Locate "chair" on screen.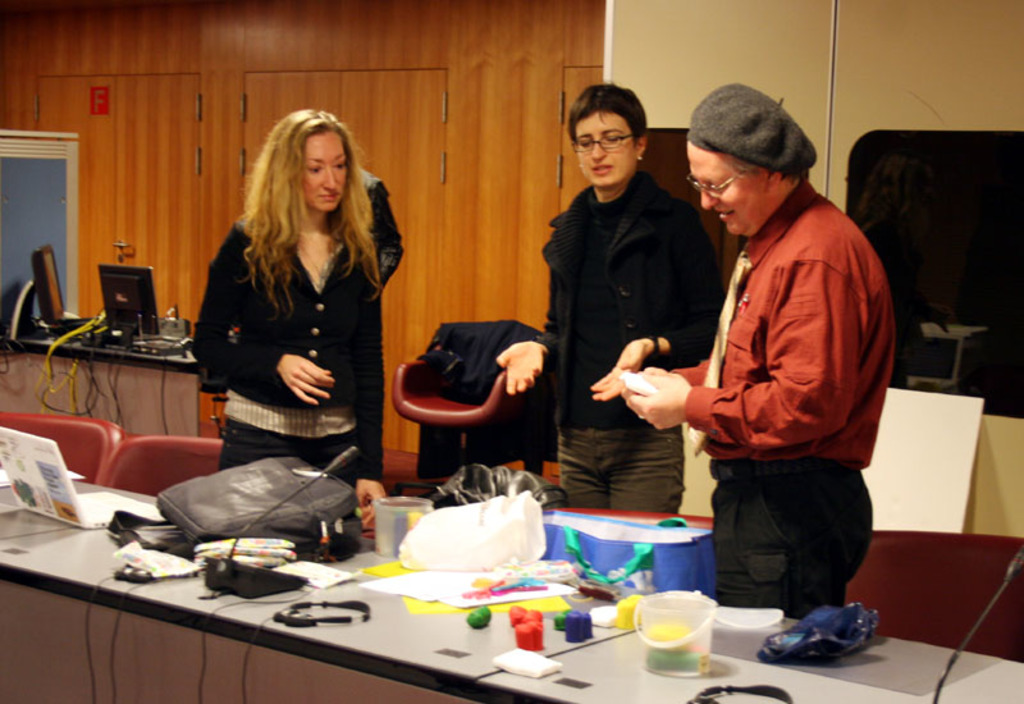
On screen at bbox=[392, 321, 539, 492].
